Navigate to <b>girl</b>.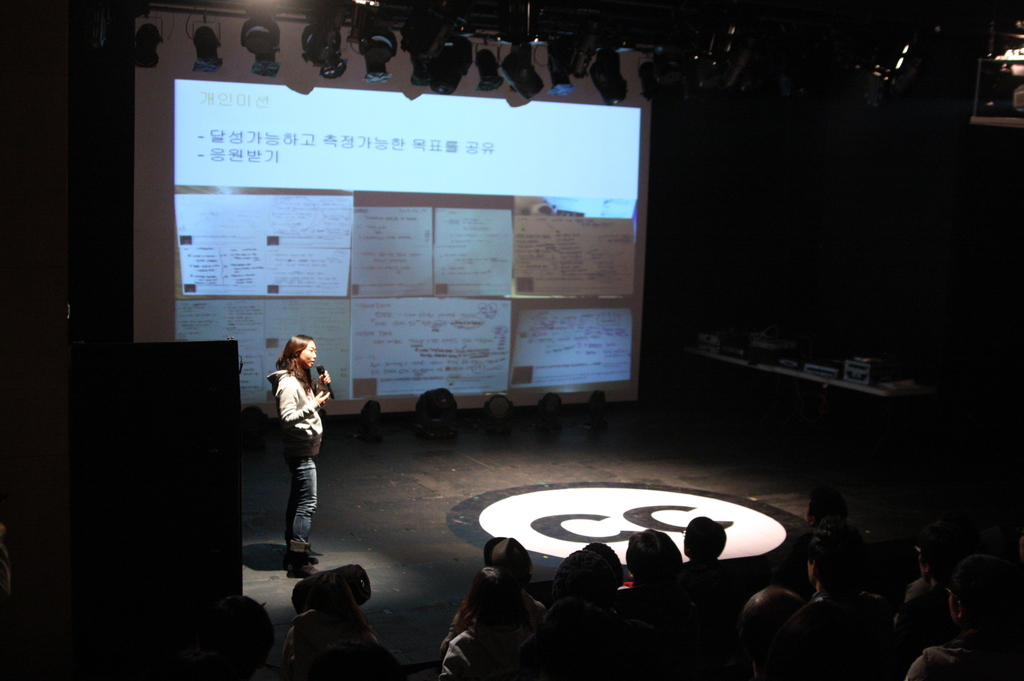
Navigation target: (264,321,342,582).
